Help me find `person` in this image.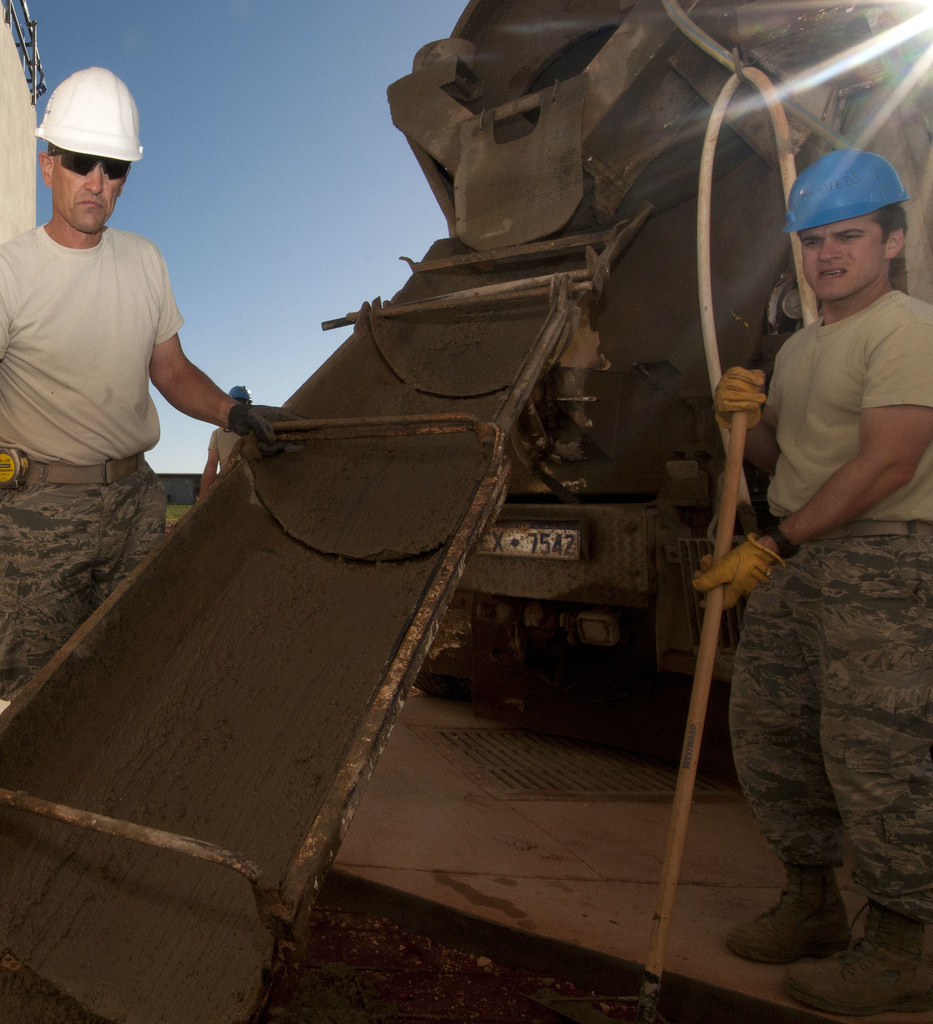
Found it: select_region(0, 65, 311, 704).
